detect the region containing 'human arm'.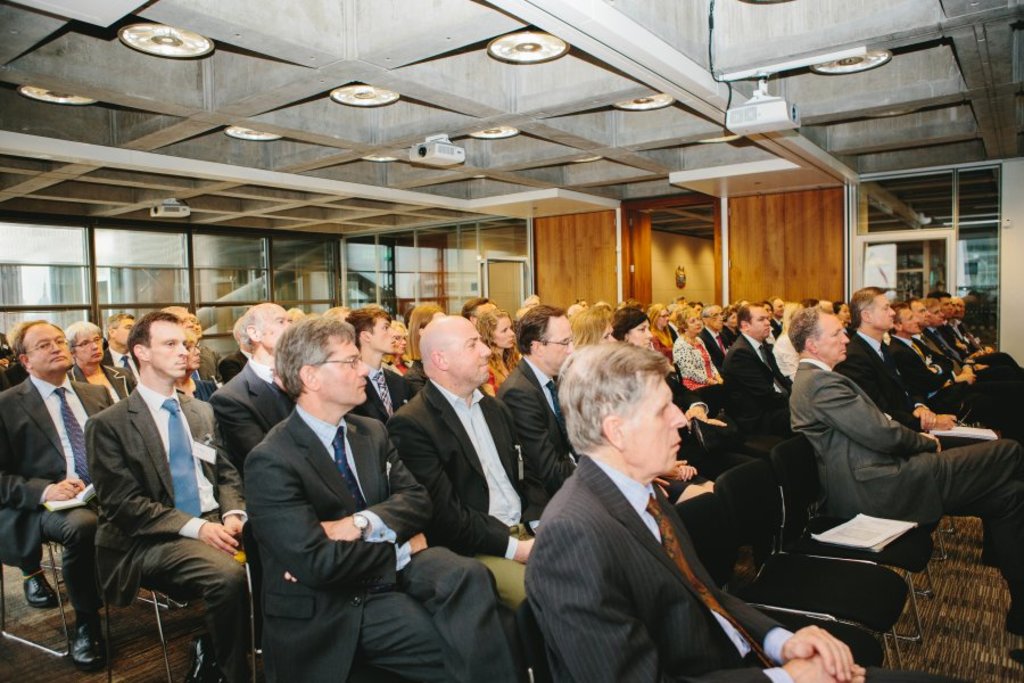
<region>659, 453, 699, 485</region>.
